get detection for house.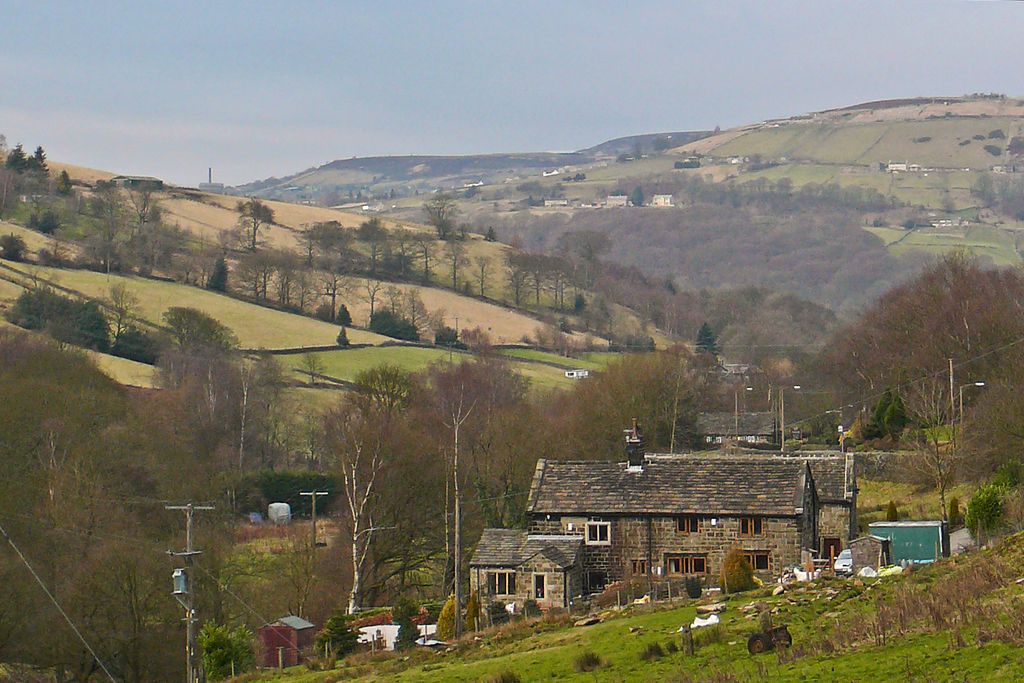
Detection: l=596, t=186, r=640, b=211.
